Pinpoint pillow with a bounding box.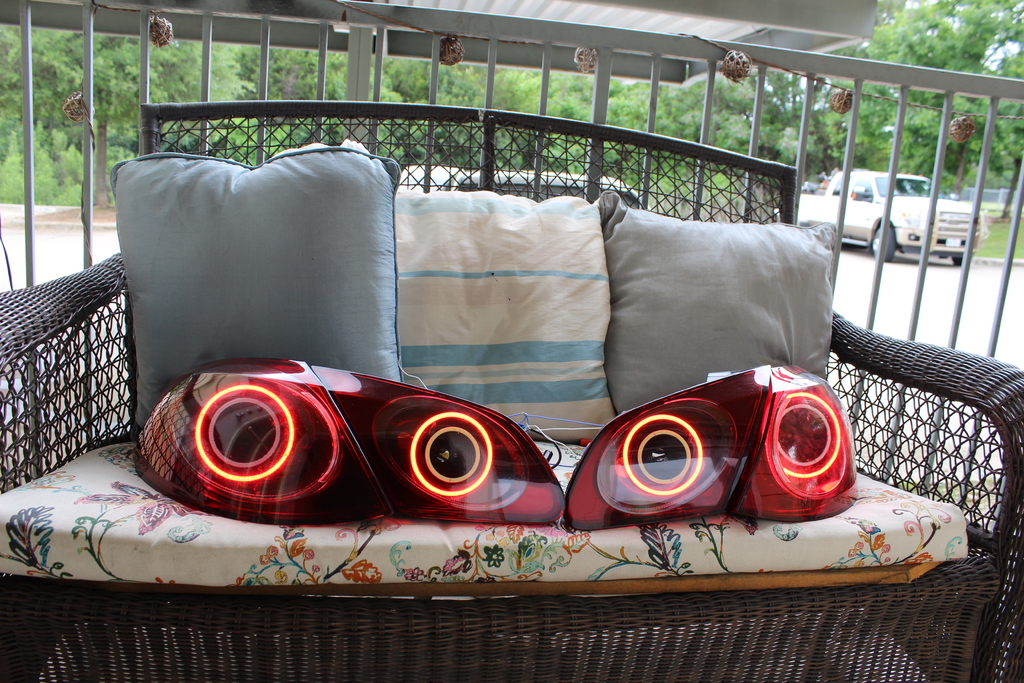
left=557, top=201, right=843, bottom=406.
